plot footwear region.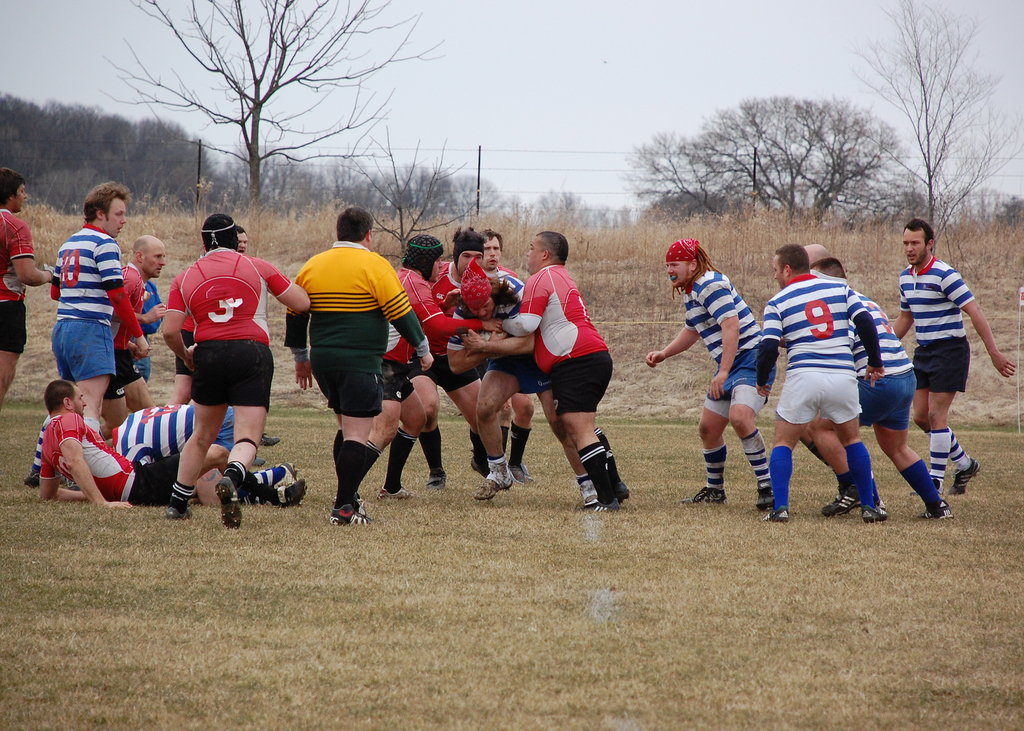
Plotted at crop(327, 504, 360, 529).
